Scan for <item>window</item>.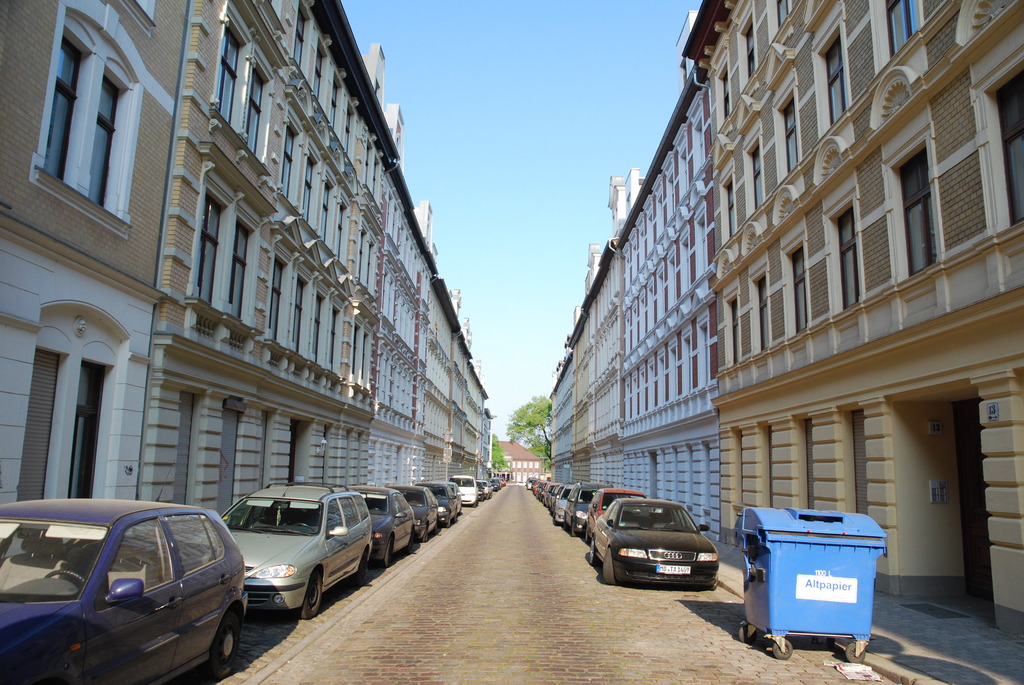
Scan result: 343:107:348:152.
